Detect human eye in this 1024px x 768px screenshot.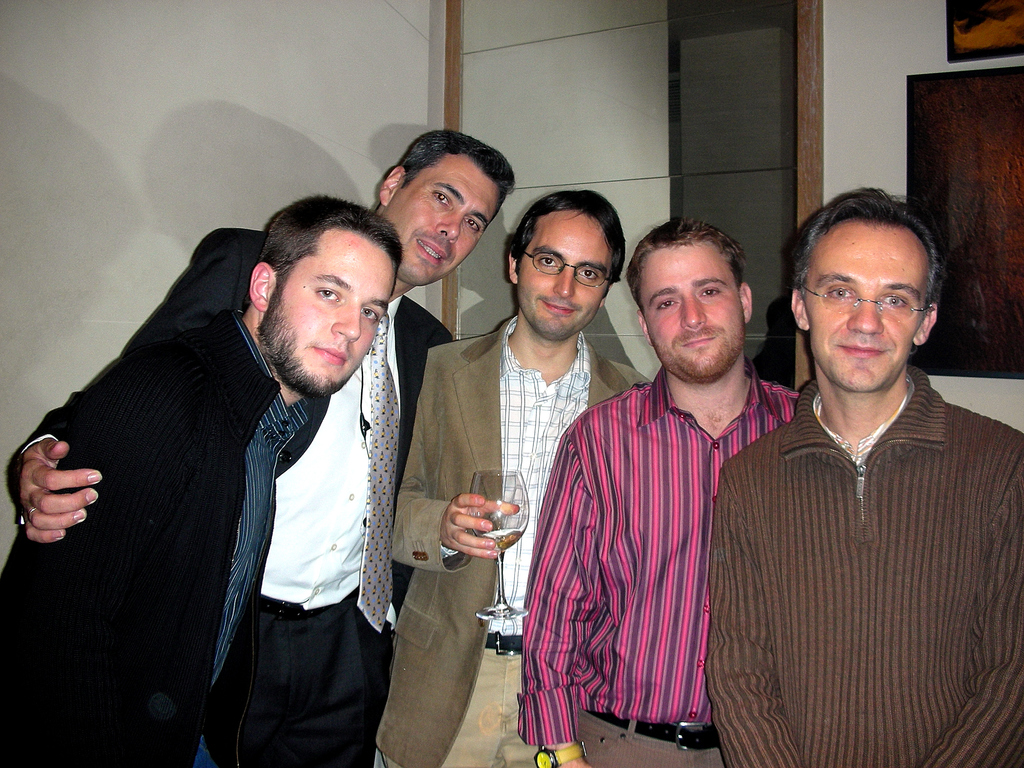
Detection: x1=657, y1=299, x2=677, y2=315.
